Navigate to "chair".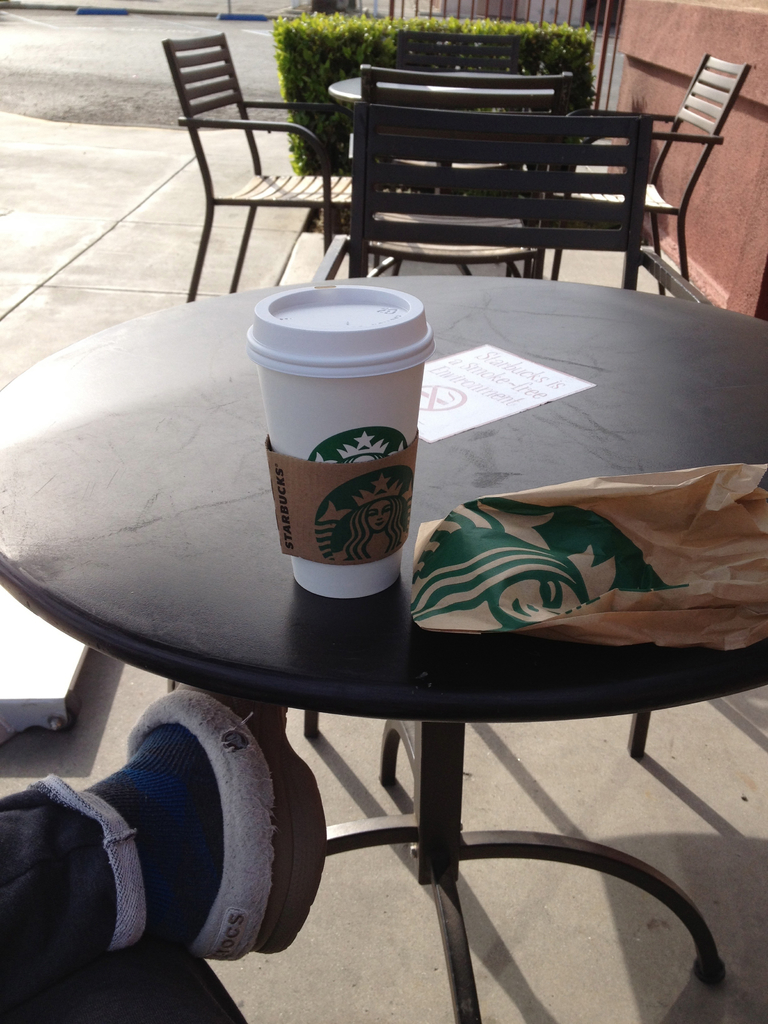
Navigation target: x1=162 y1=67 x2=367 y2=269.
